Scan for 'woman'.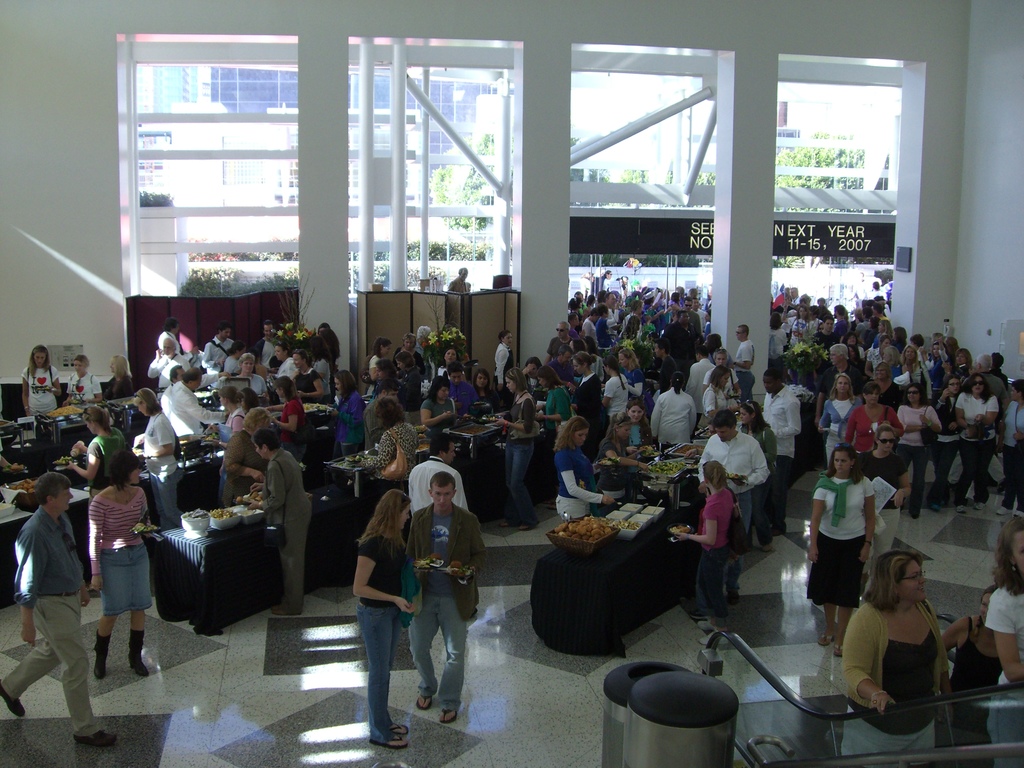
Scan result: Rect(936, 589, 1010, 767).
